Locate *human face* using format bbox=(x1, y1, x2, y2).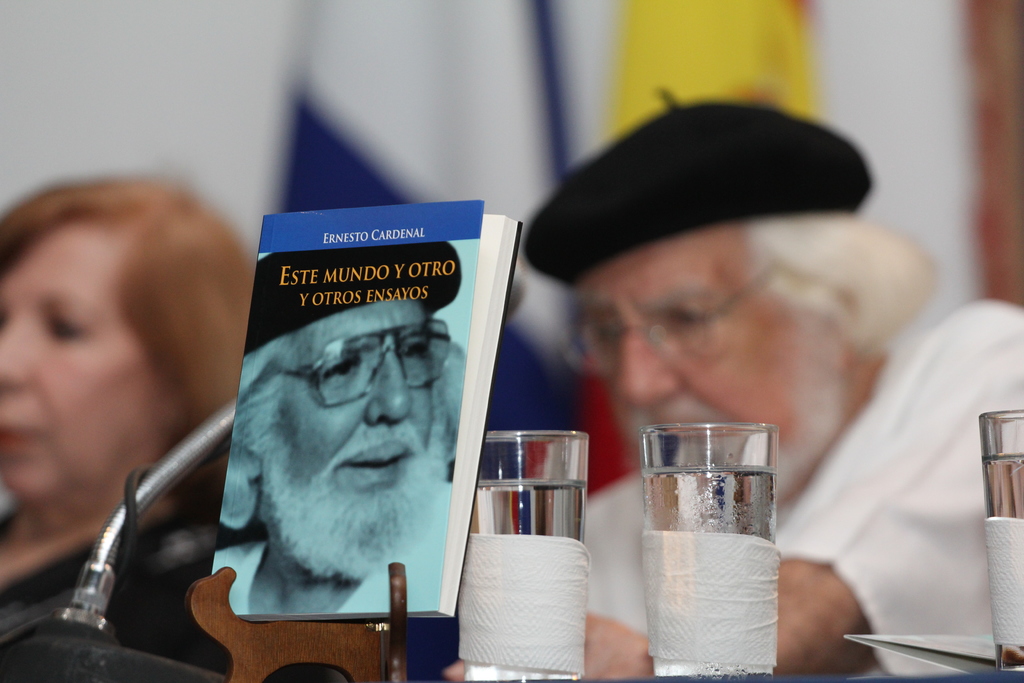
bbox=(570, 218, 846, 493).
